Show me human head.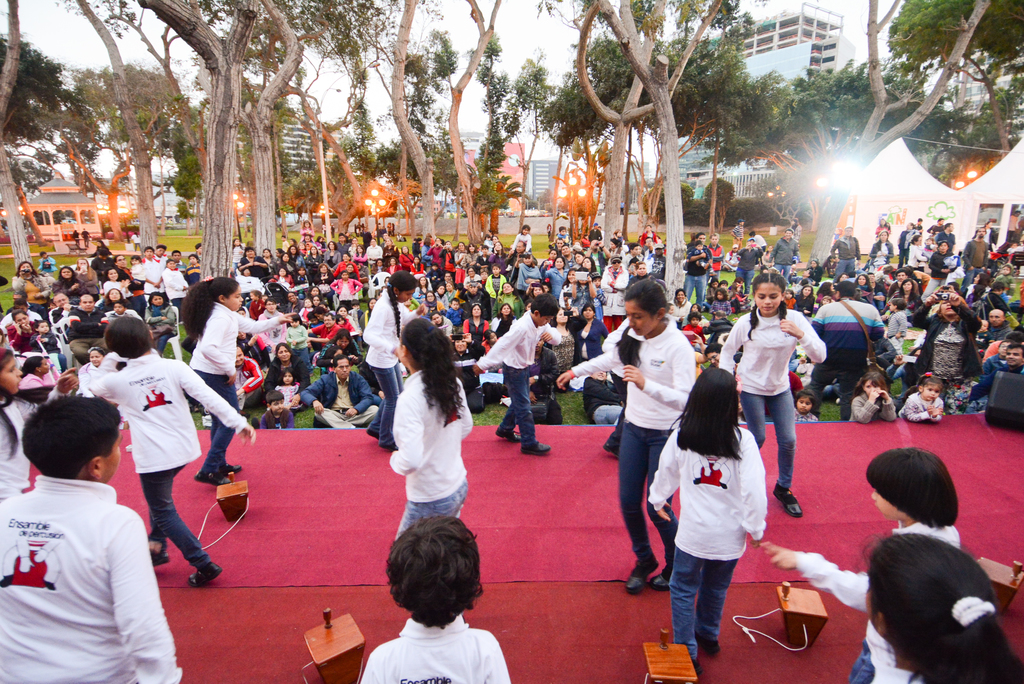
human head is here: bbox(58, 266, 74, 281).
